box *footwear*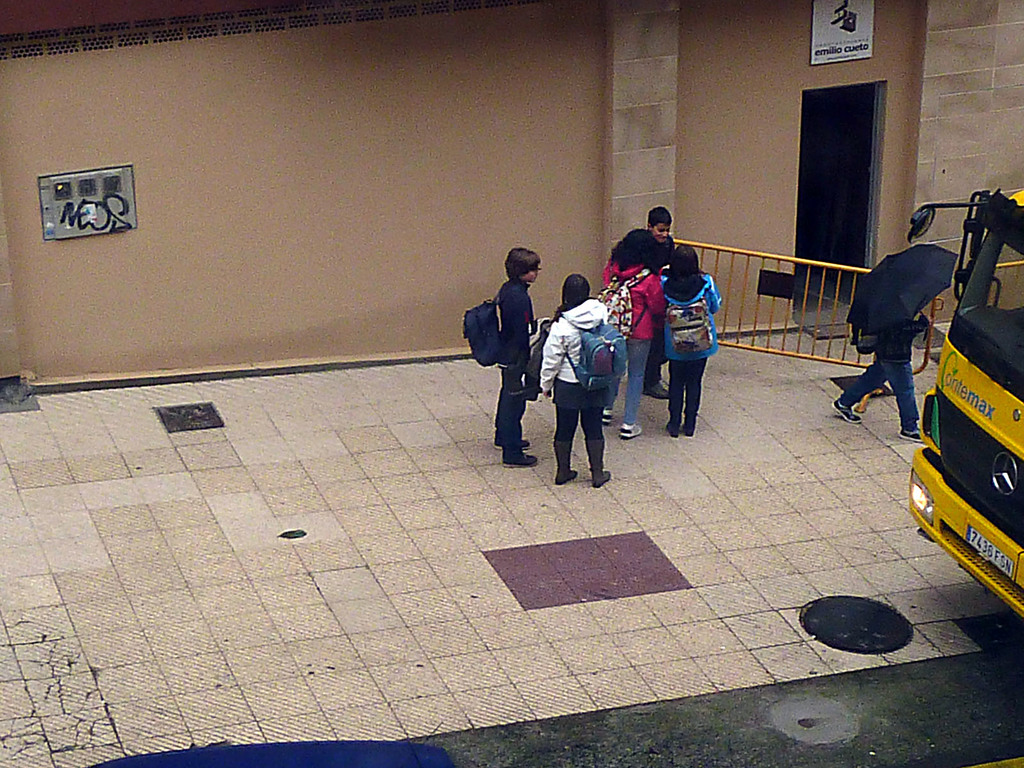
Rect(584, 434, 614, 493)
